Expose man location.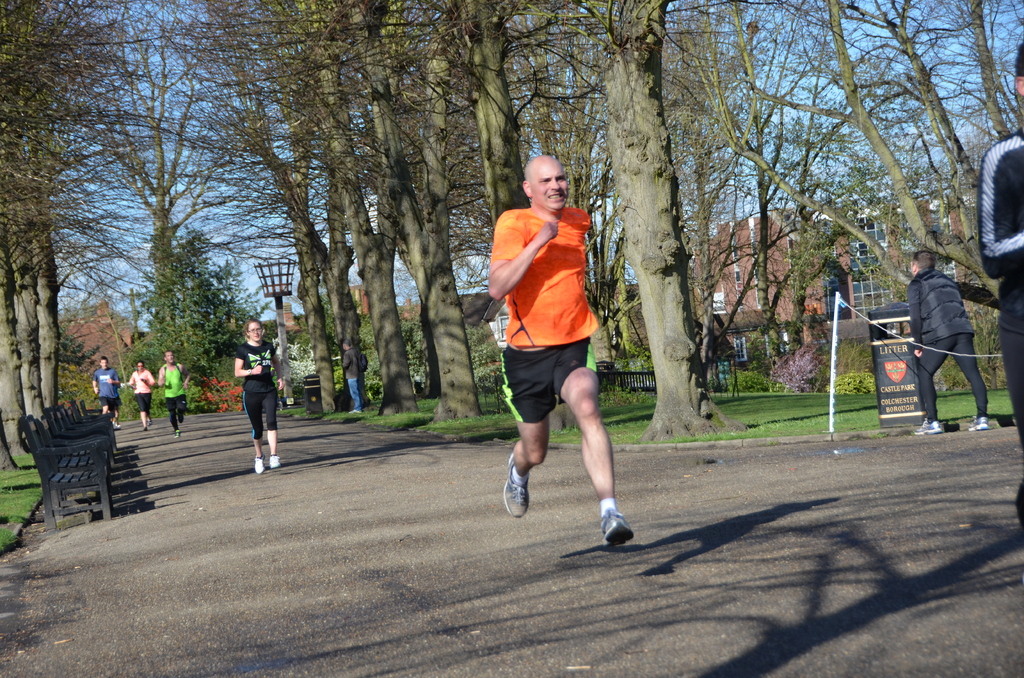
Exposed at crop(336, 331, 375, 421).
